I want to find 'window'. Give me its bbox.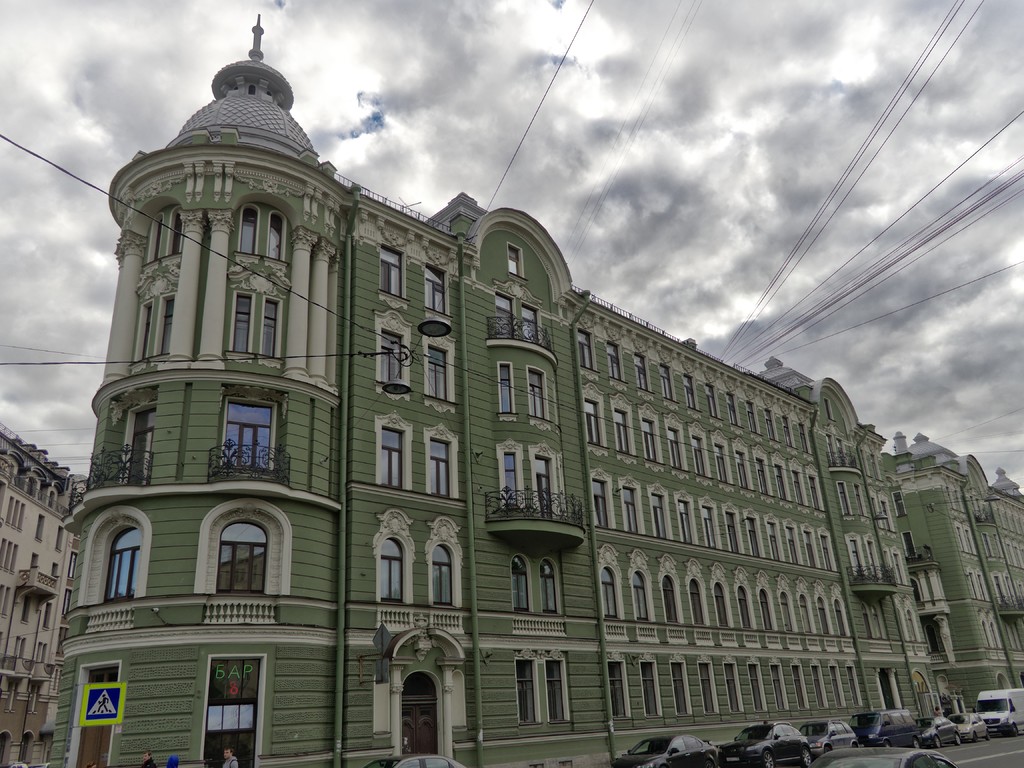
l=545, t=650, r=568, b=723.
